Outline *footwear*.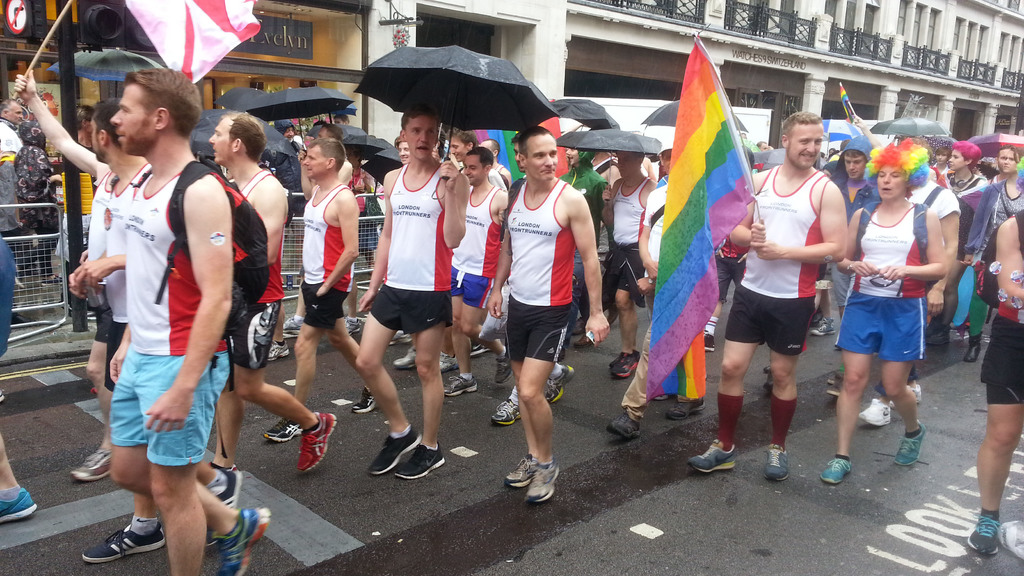
Outline: {"left": 467, "top": 340, "right": 488, "bottom": 356}.
